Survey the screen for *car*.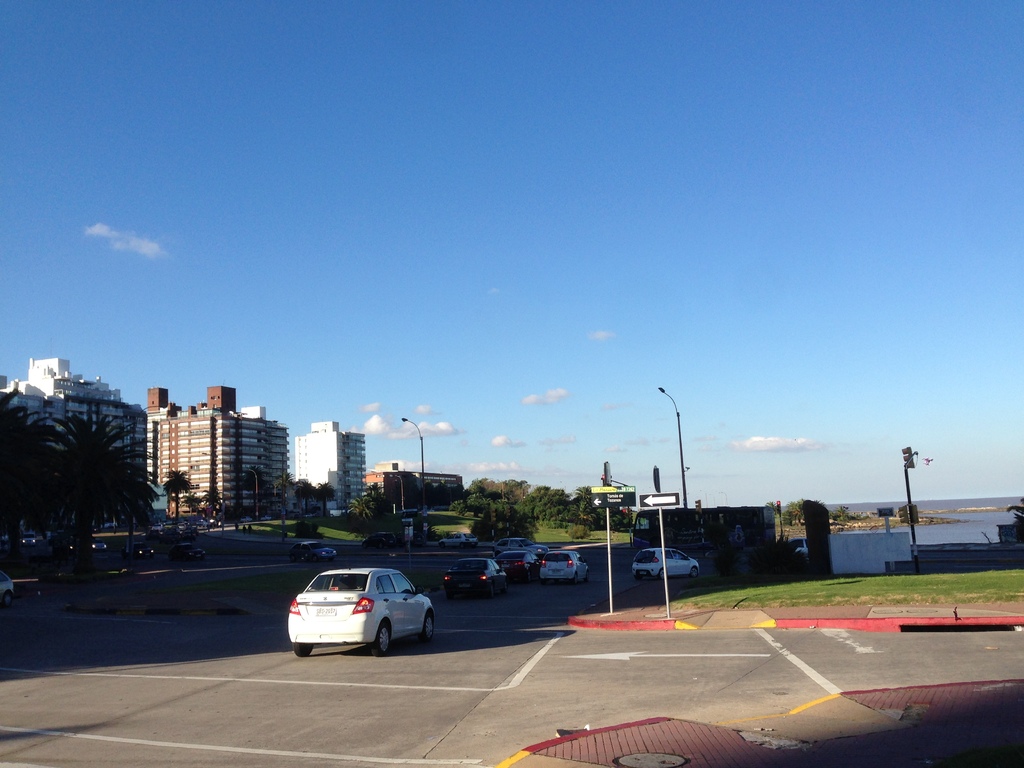
Survey found: [left=497, top=549, right=541, bottom=574].
